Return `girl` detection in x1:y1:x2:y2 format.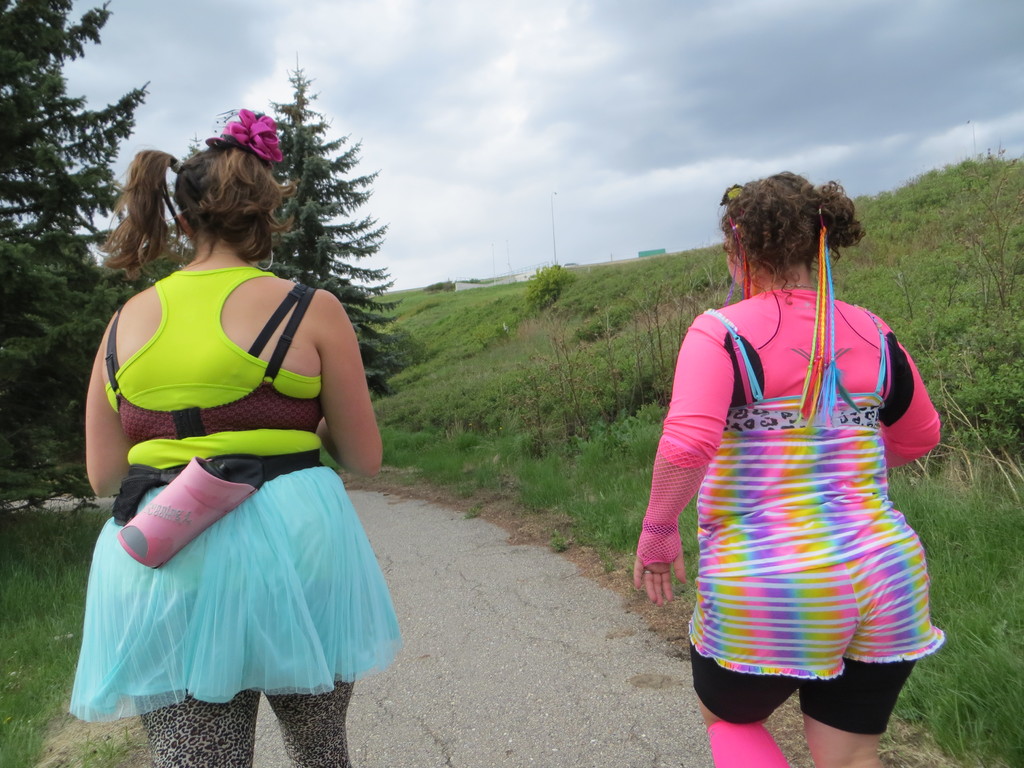
70:108:402:767.
